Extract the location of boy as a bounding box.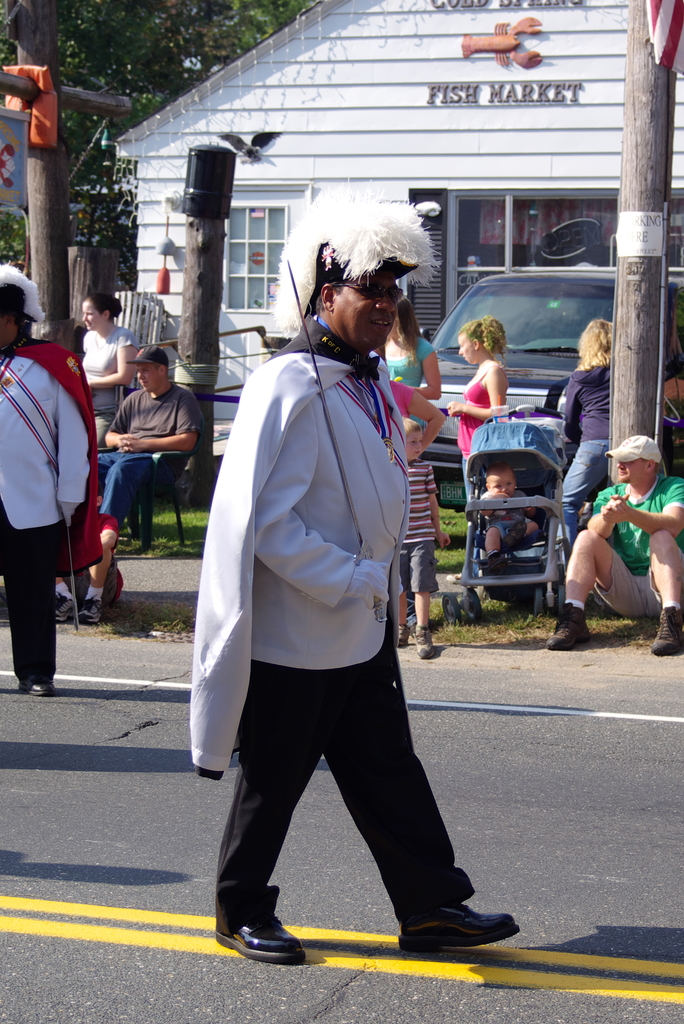
397:413:453:660.
